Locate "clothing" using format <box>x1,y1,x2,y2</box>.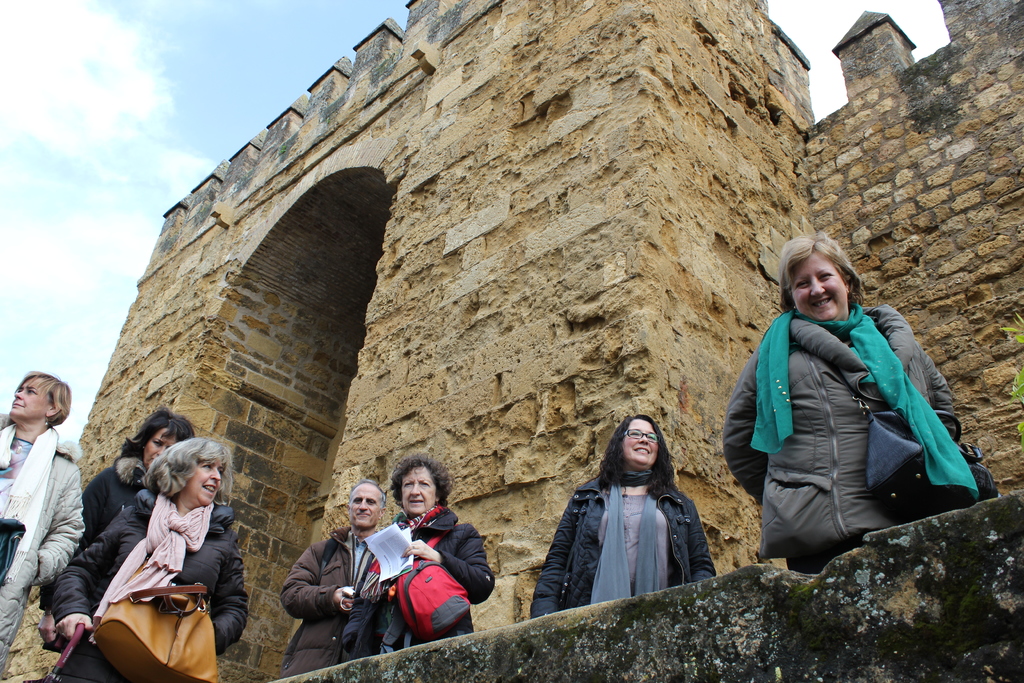
<box>52,461,156,591</box>.
